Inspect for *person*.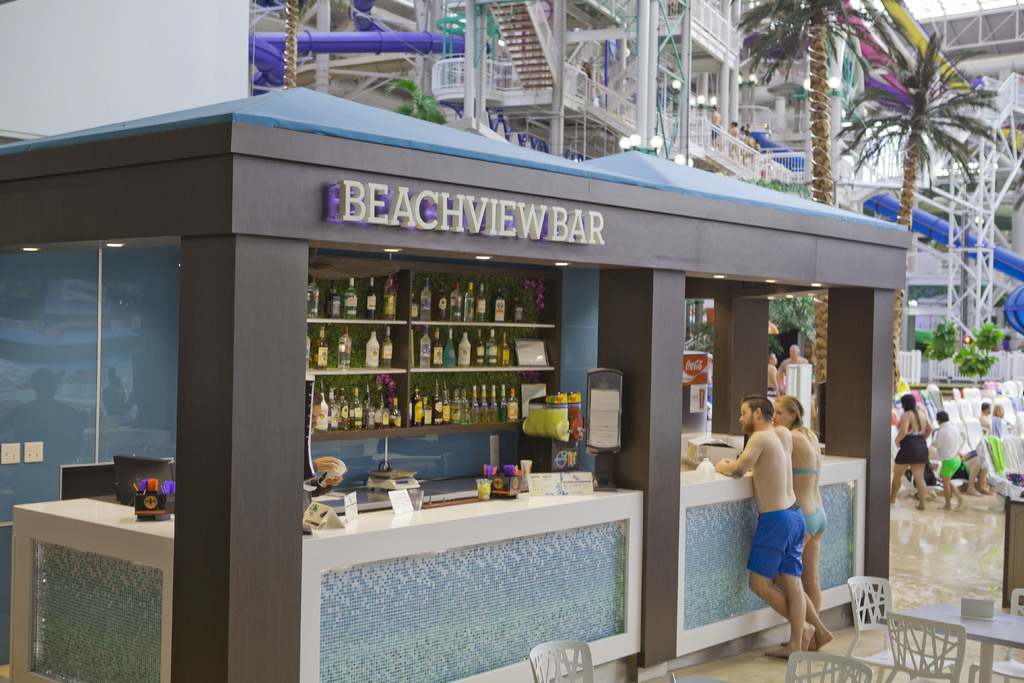
Inspection: Rect(769, 394, 835, 652).
